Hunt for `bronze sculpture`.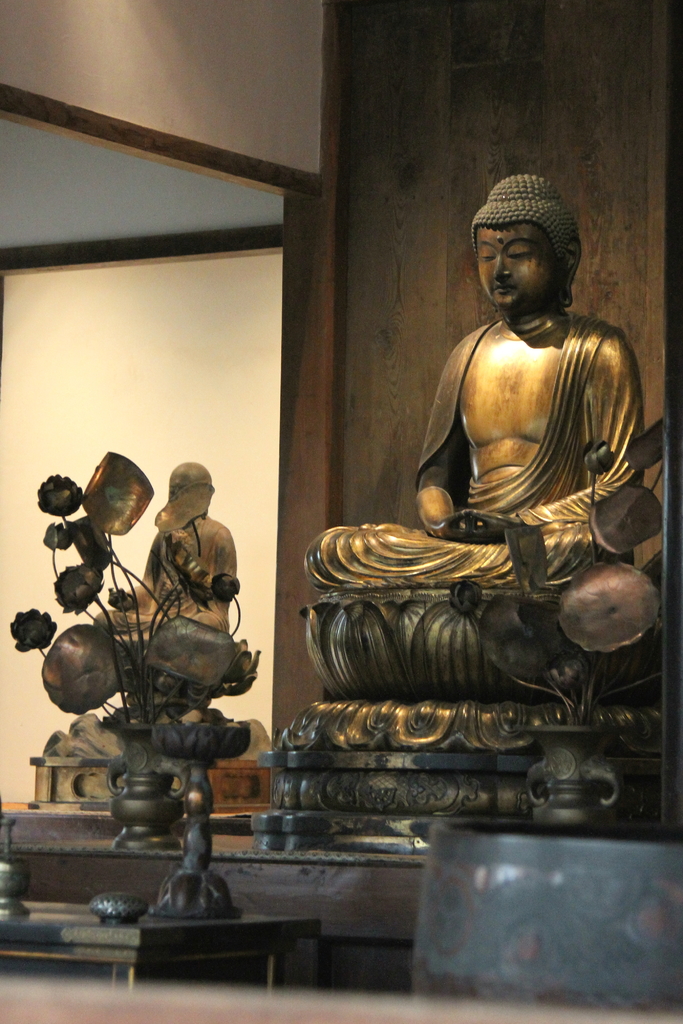
Hunted down at bbox=(62, 457, 253, 698).
